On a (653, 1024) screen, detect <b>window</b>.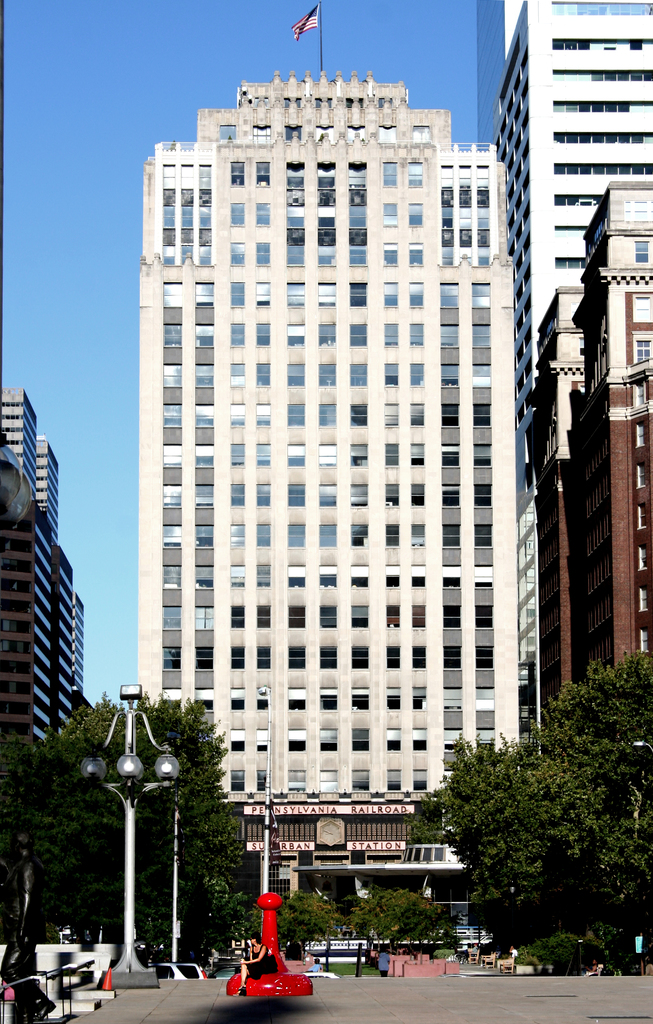
[left=254, top=319, right=271, bottom=348].
